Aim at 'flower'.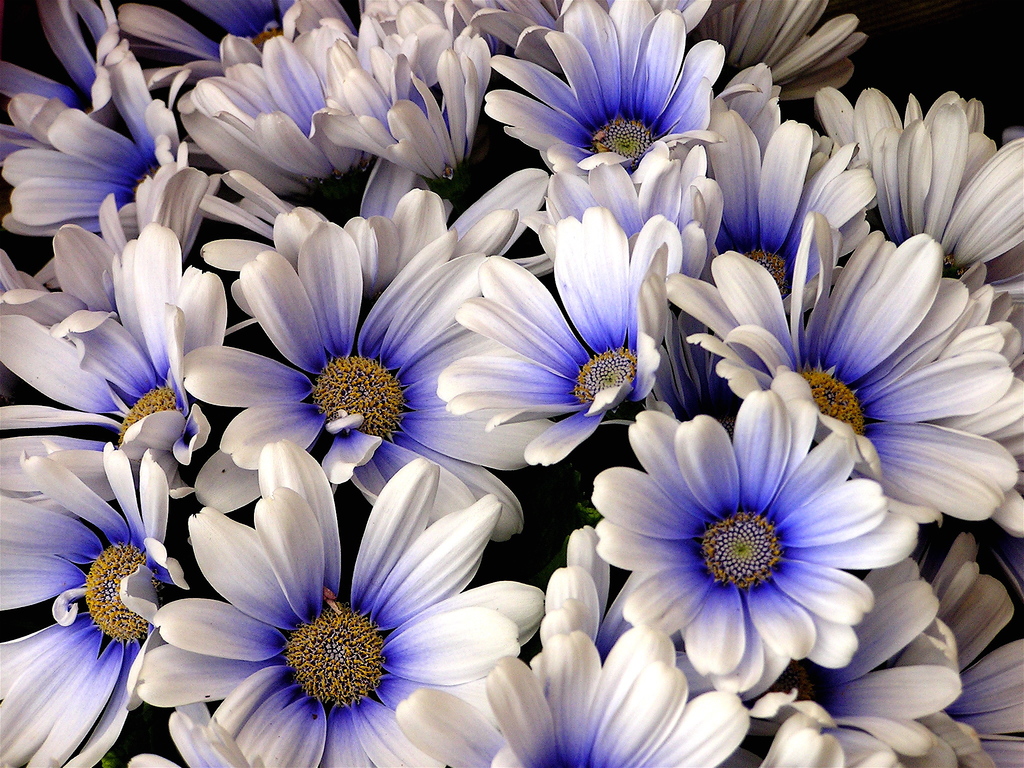
Aimed at crop(668, 209, 1023, 521).
